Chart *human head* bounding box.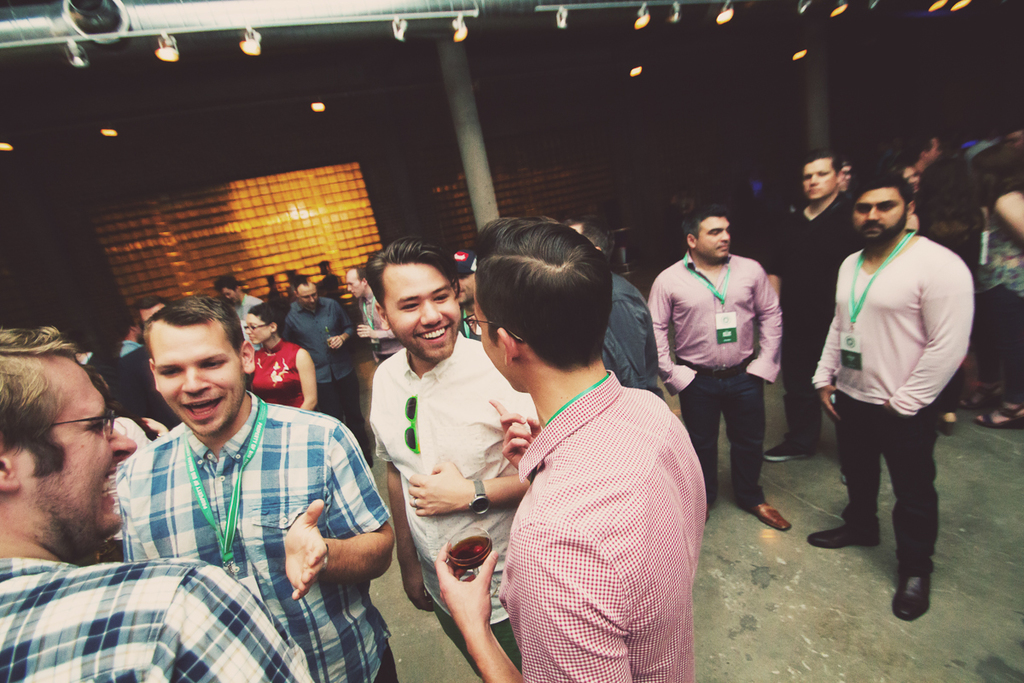
Charted: pyautogui.locateOnScreen(293, 279, 318, 311).
